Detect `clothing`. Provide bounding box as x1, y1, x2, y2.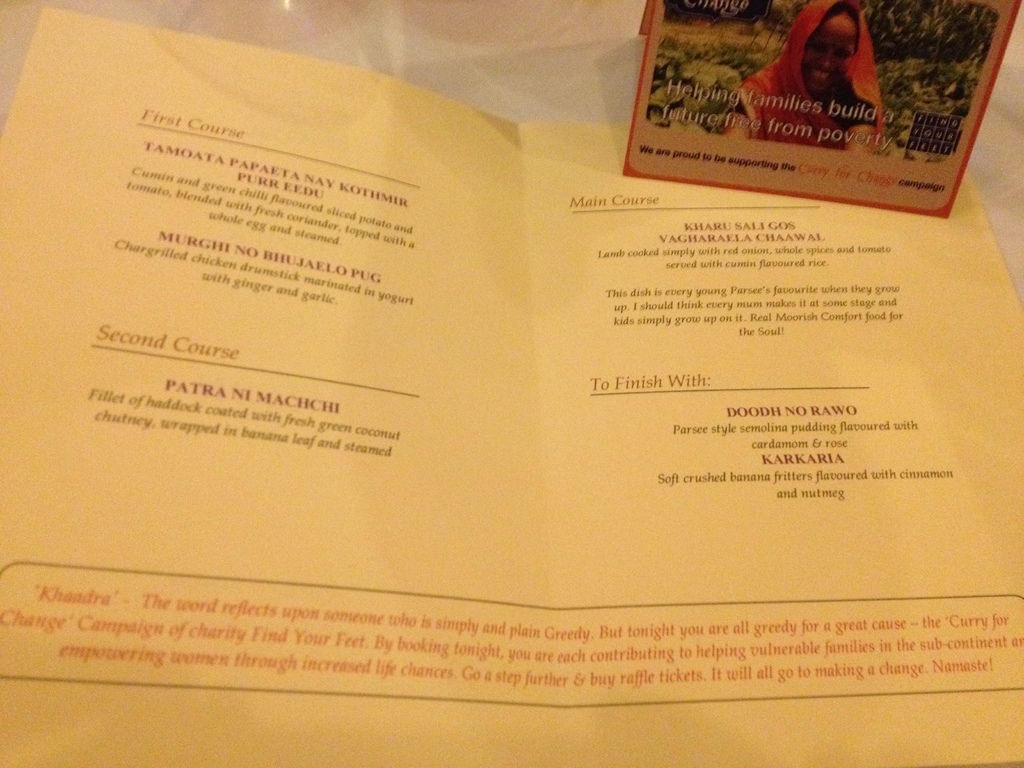
724, 0, 884, 148.
